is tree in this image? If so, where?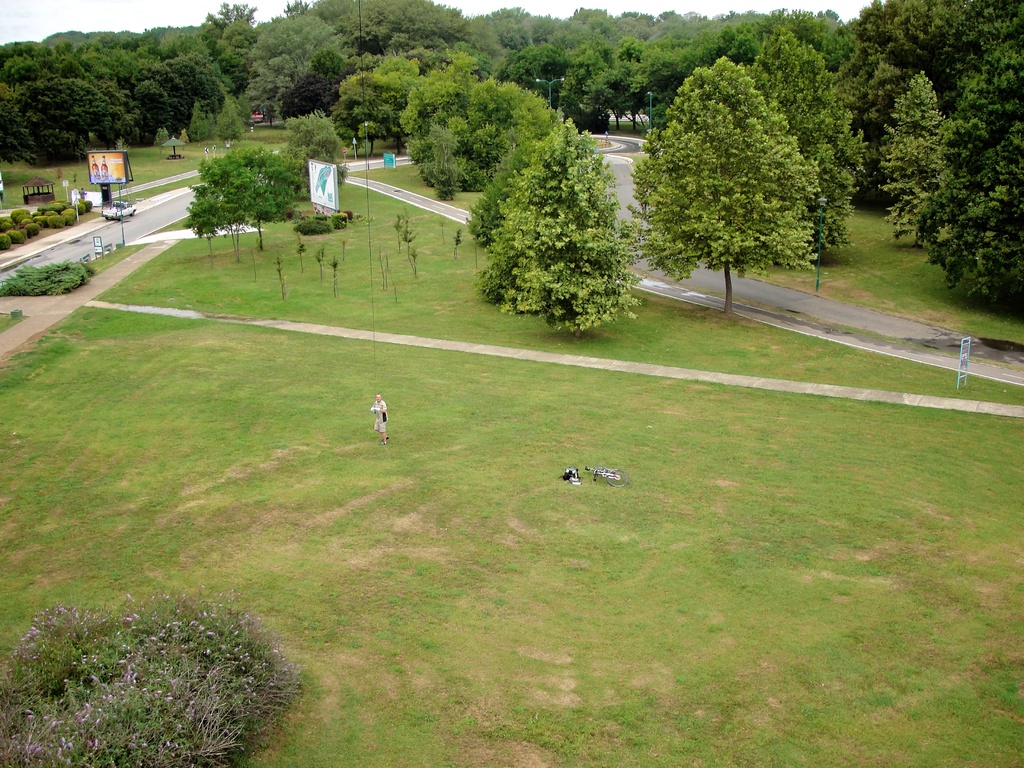
Yes, at <bbox>181, 152, 259, 264</bbox>.
